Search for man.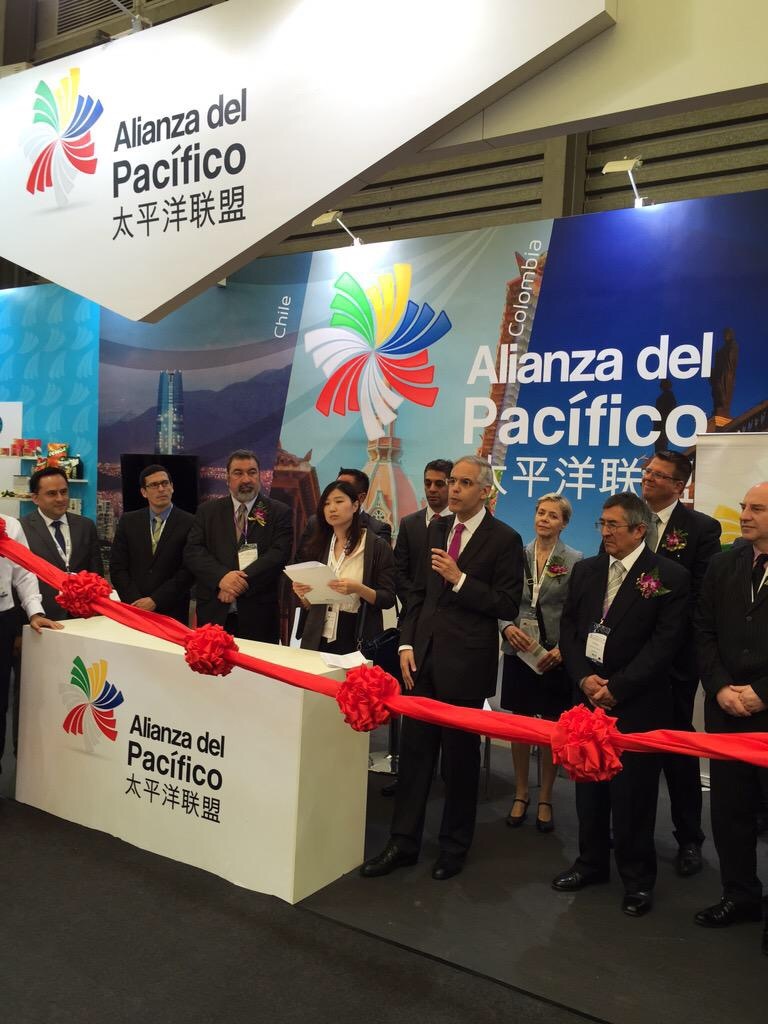
Found at 681 479 767 929.
